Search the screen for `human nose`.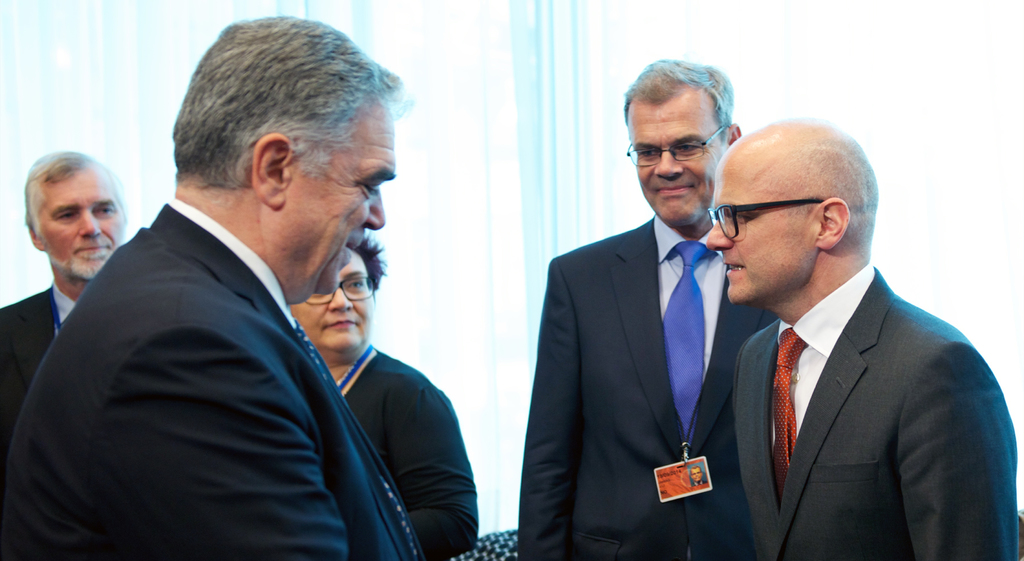
Found at 77, 204, 100, 237.
